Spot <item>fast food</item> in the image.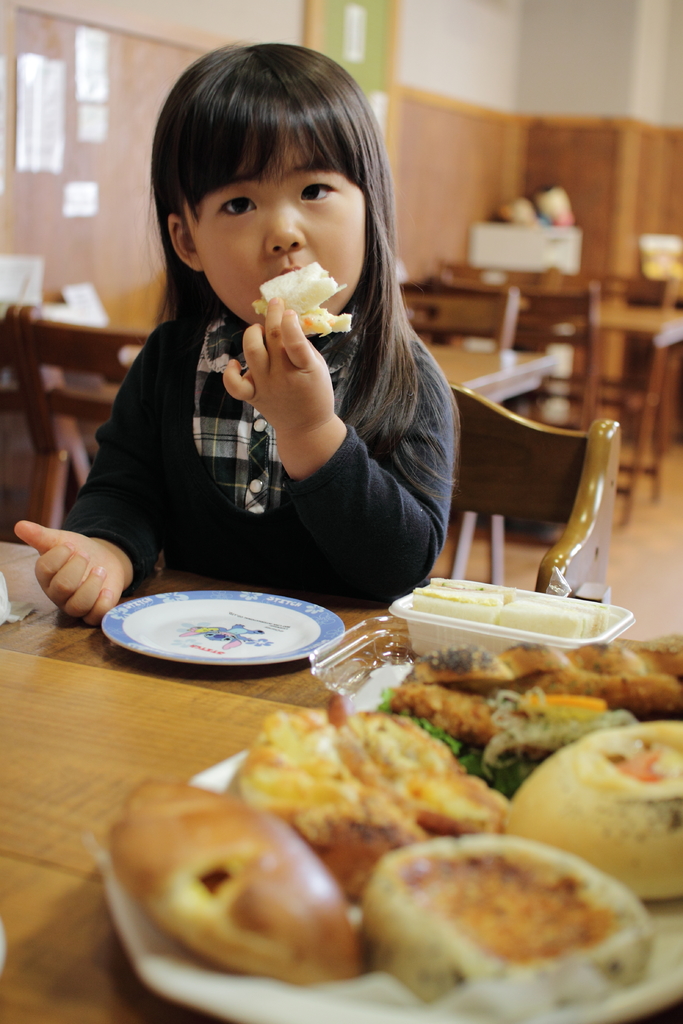
<item>fast food</item> found at x1=113, y1=766, x2=377, y2=969.
